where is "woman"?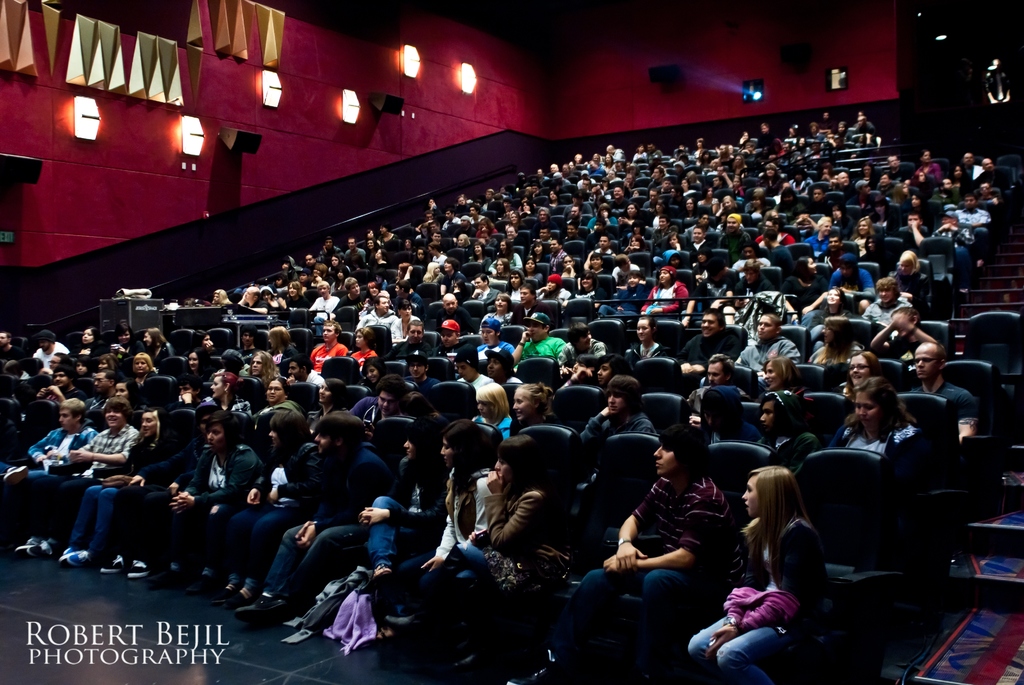
198/369/252/414.
